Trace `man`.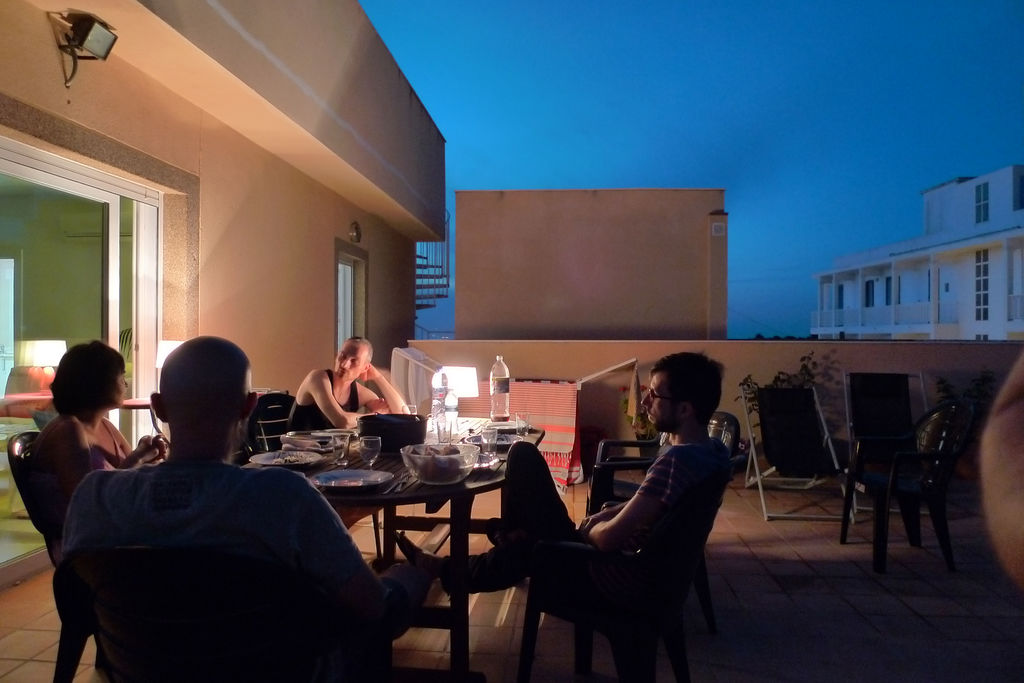
Traced to BBox(286, 337, 411, 433).
